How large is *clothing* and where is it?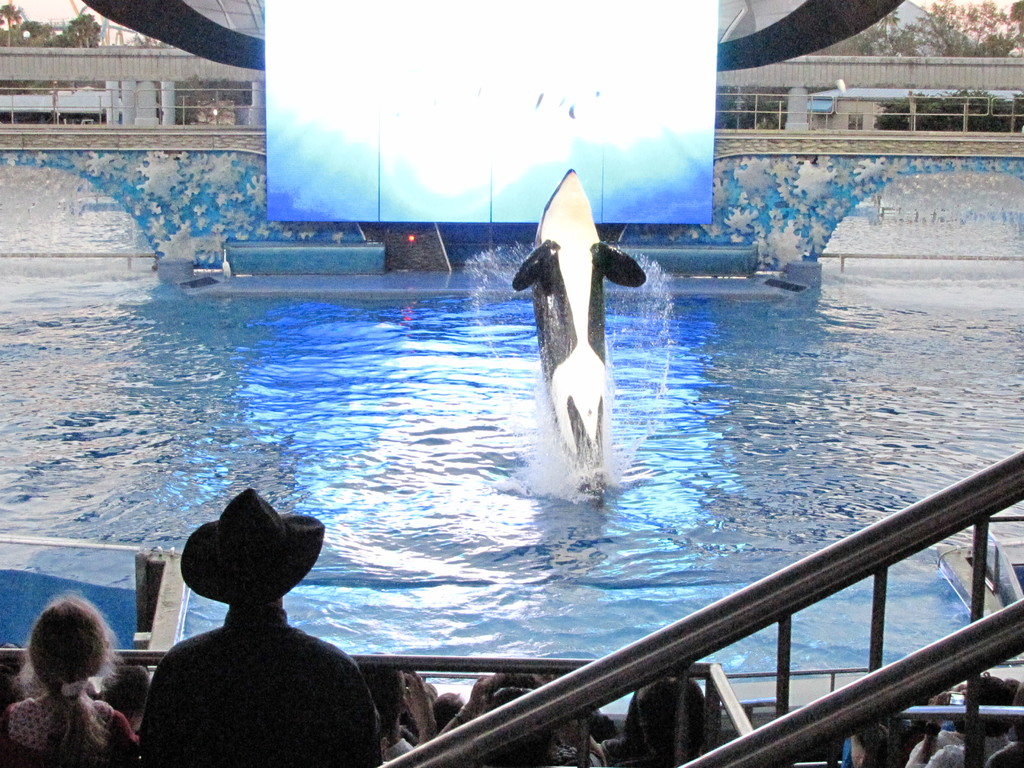
Bounding box: pyautogui.locateOnScreen(1, 689, 124, 760).
